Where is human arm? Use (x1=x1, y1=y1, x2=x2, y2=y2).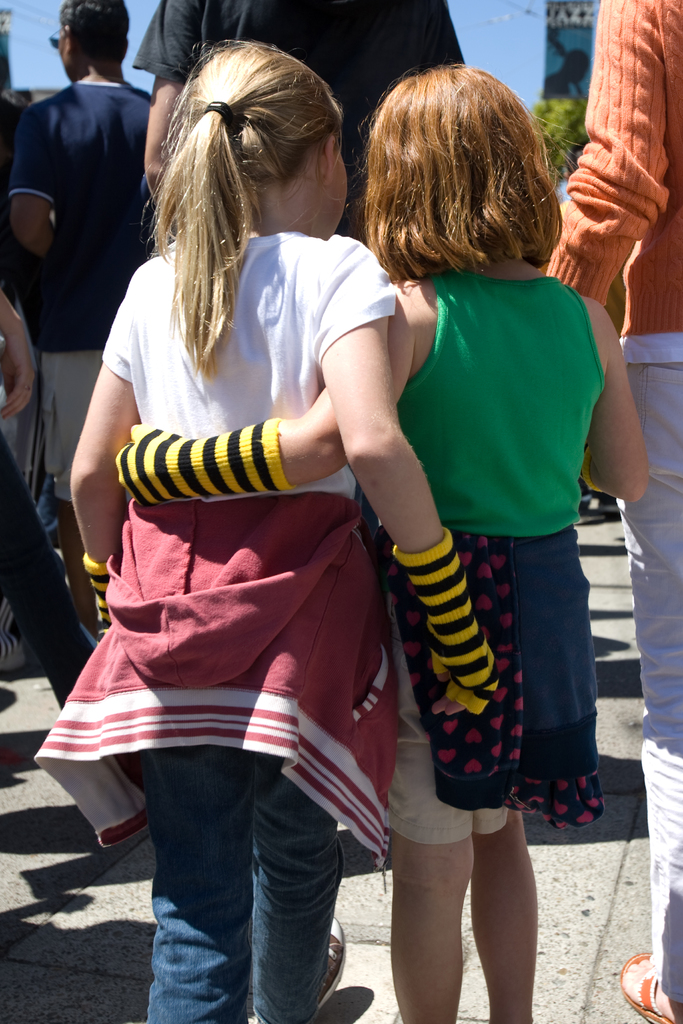
(x1=56, y1=257, x2=168, y2=643).
